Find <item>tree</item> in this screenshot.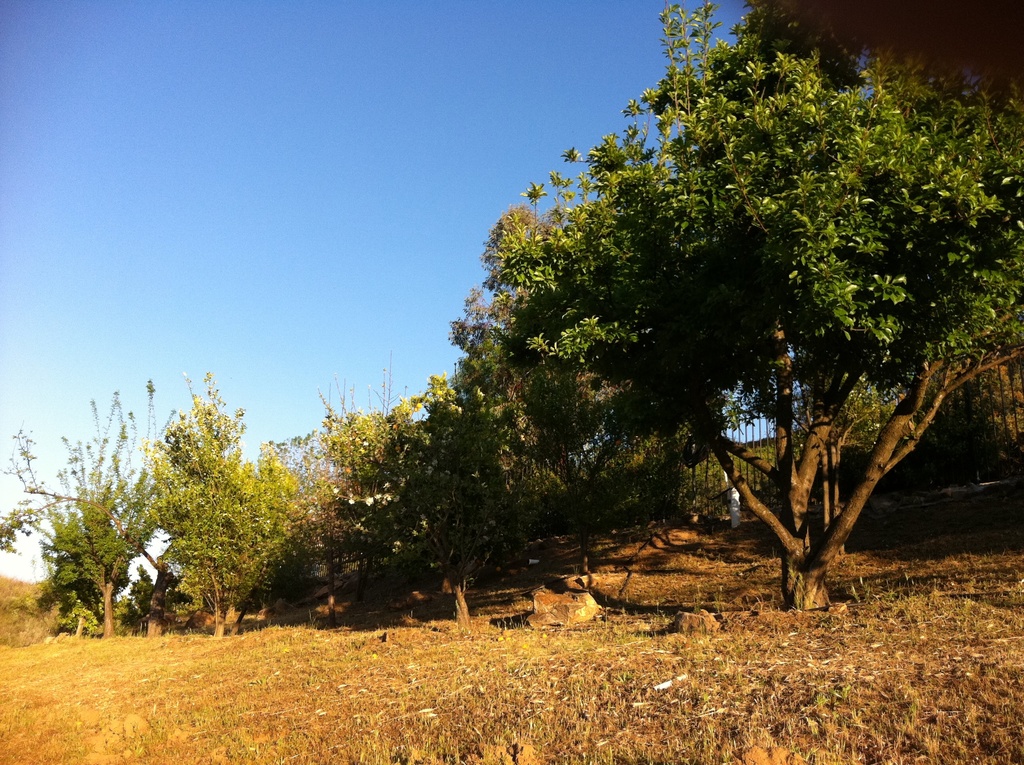
The bounding box for <item>tree</item> is 400 0 1023 608.
